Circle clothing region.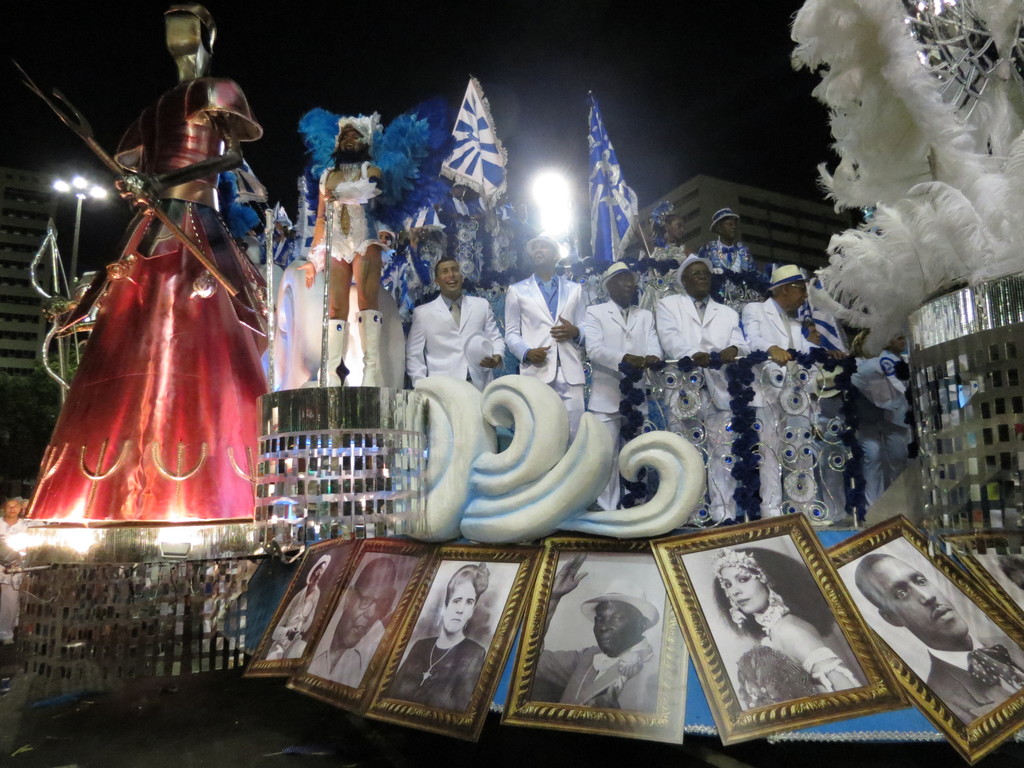
Region: select_region(316, 145, 381, 271).
